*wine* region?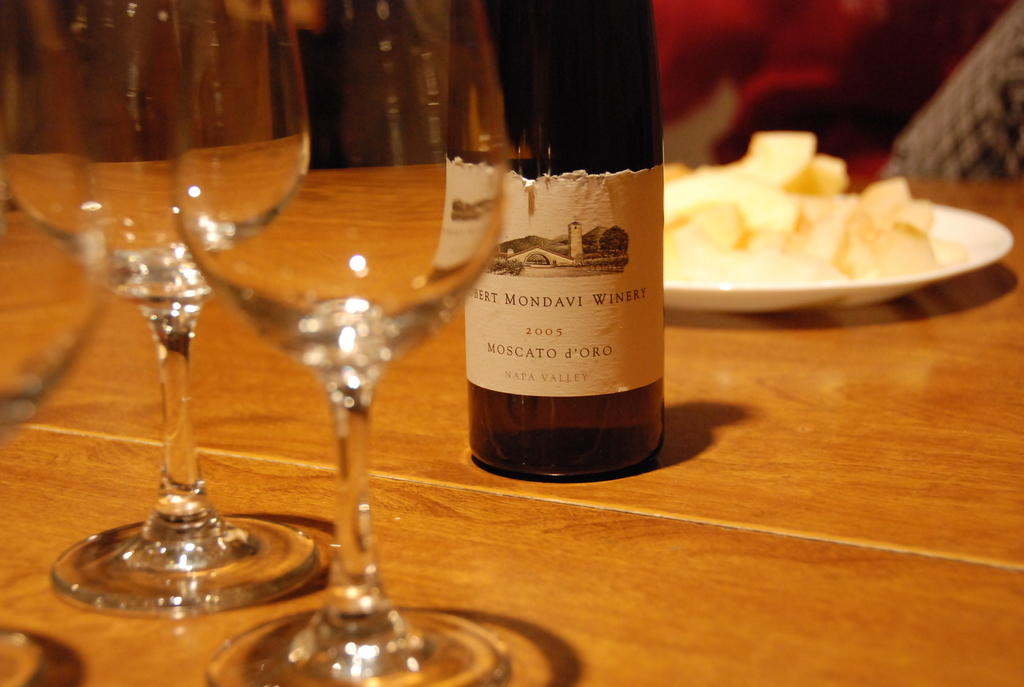
Rect(465, 63, 669, 493)
